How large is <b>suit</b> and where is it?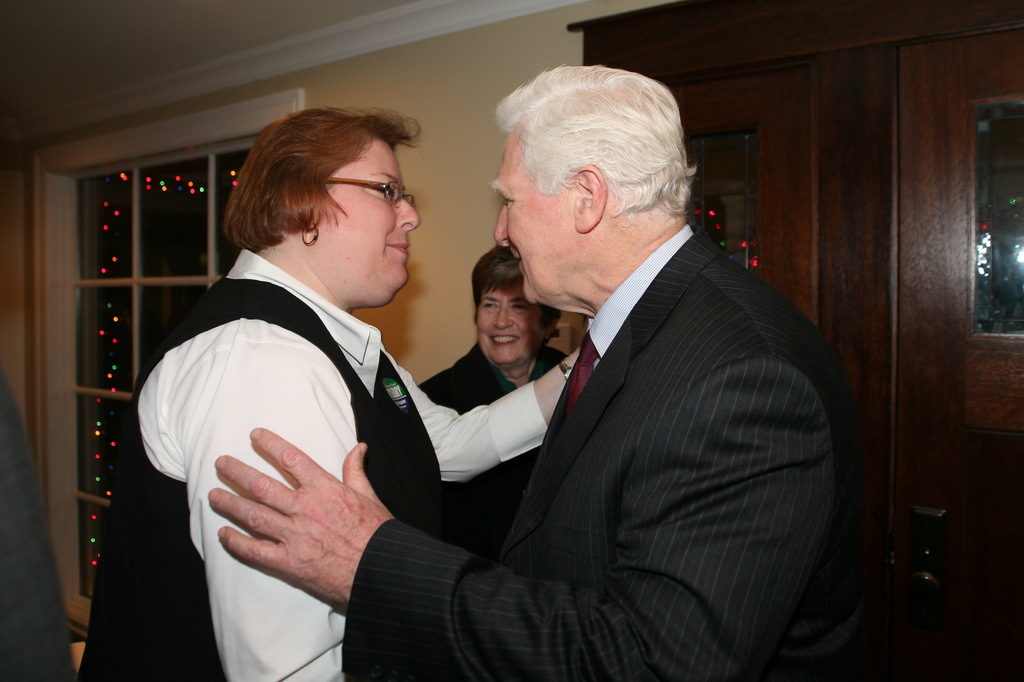
Bounding box: <bbox>335, 212, 856, 681</bbox>.
